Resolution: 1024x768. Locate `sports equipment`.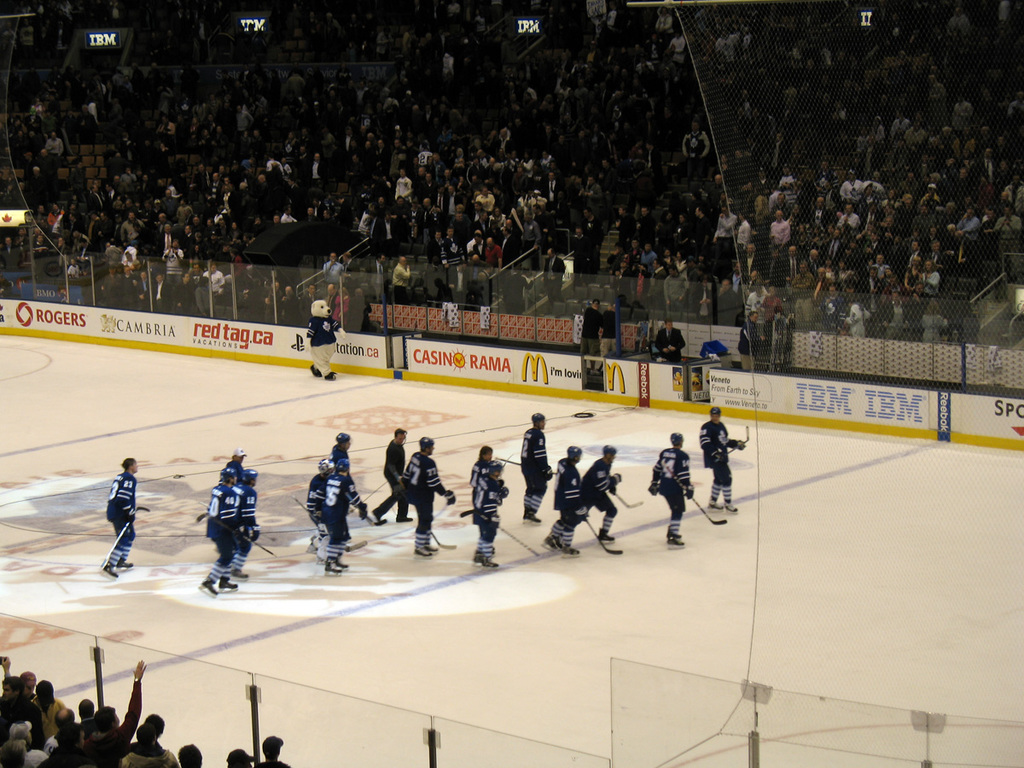
BBox(724, 500, 737, 514).
